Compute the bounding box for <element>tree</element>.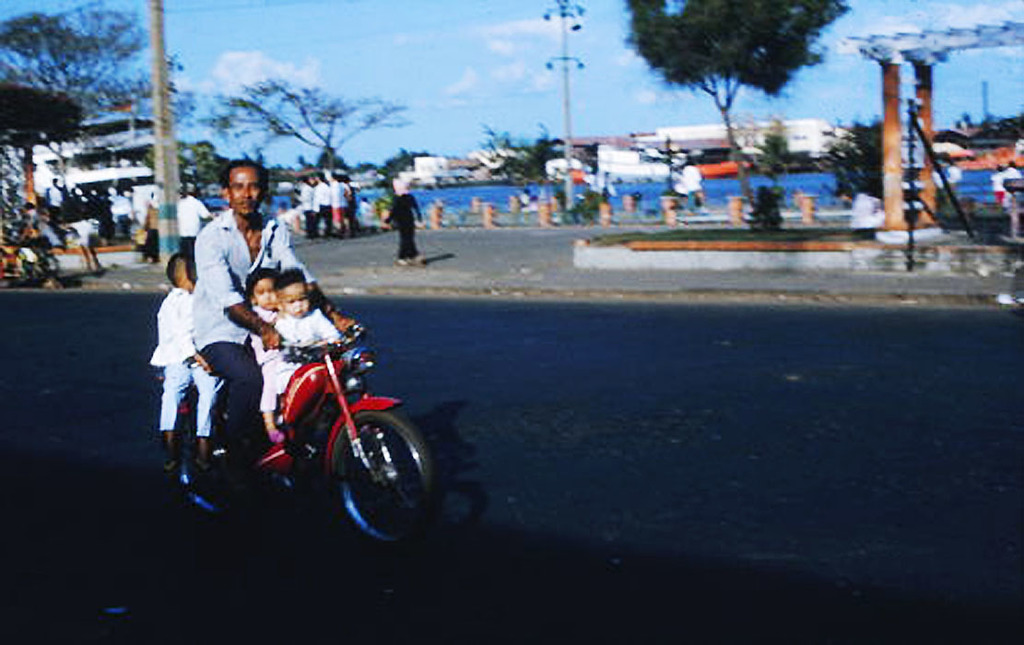
[0, 81, 85, 223].
